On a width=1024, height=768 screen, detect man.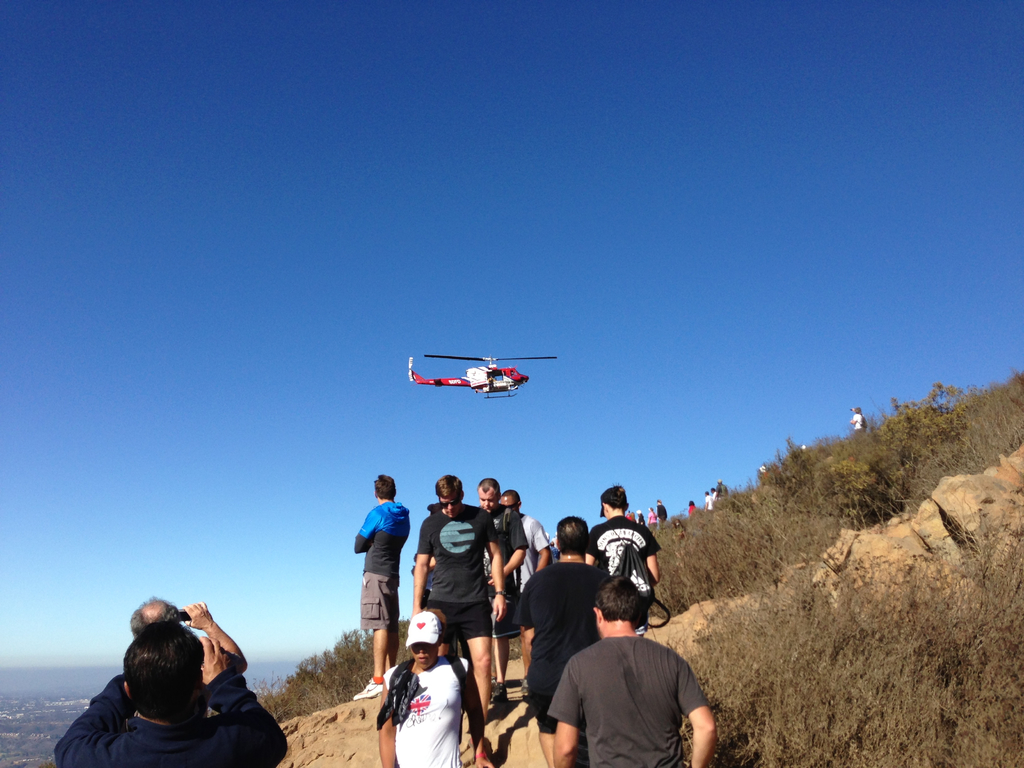
x1=546, y1=573, x2=717, y2=767.
